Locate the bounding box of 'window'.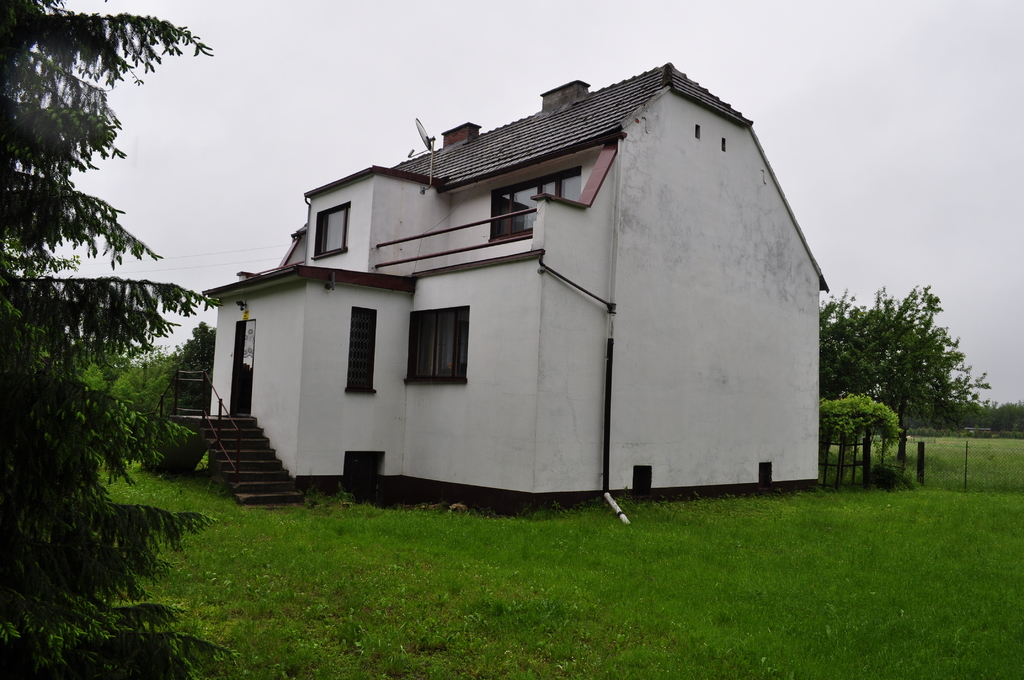
Bounding box: (left=719, top=134, right=728, bottom=151).
